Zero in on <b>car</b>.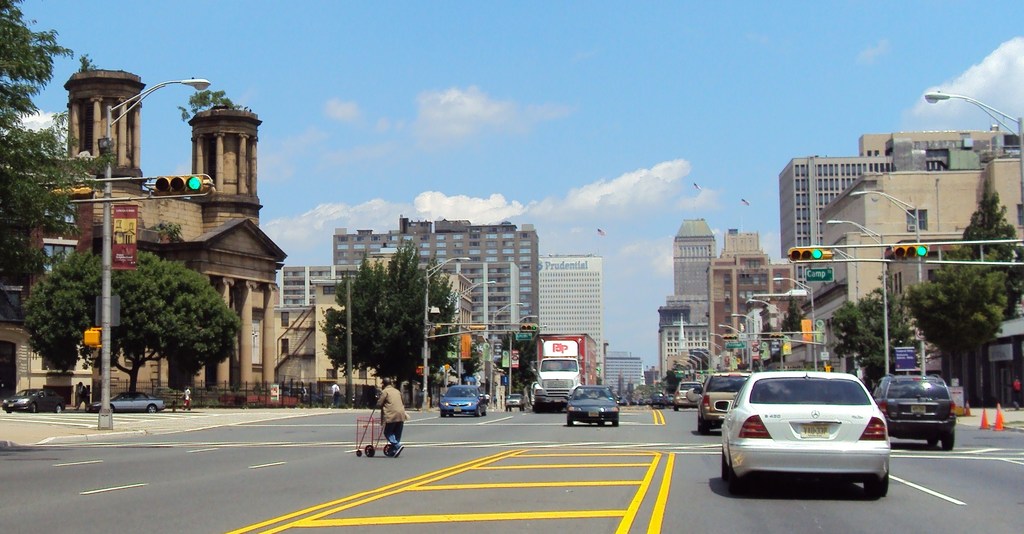
Zeroed in: rect(696, 371, 749, 432).
